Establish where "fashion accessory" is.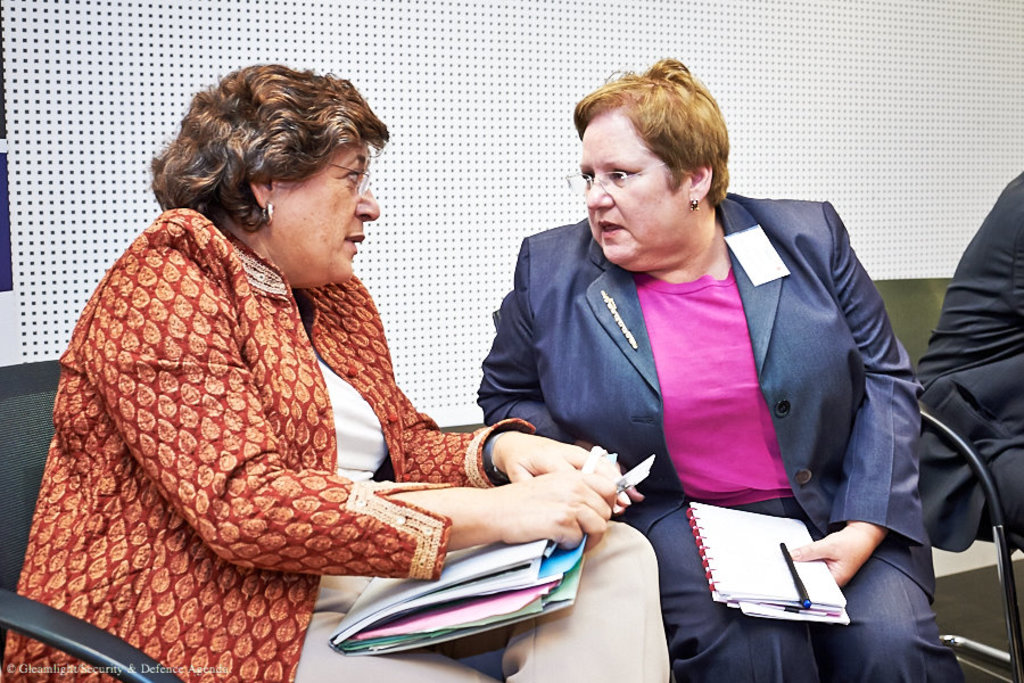
Established at [x1=561, y1=161, x2=667, y2=192].
